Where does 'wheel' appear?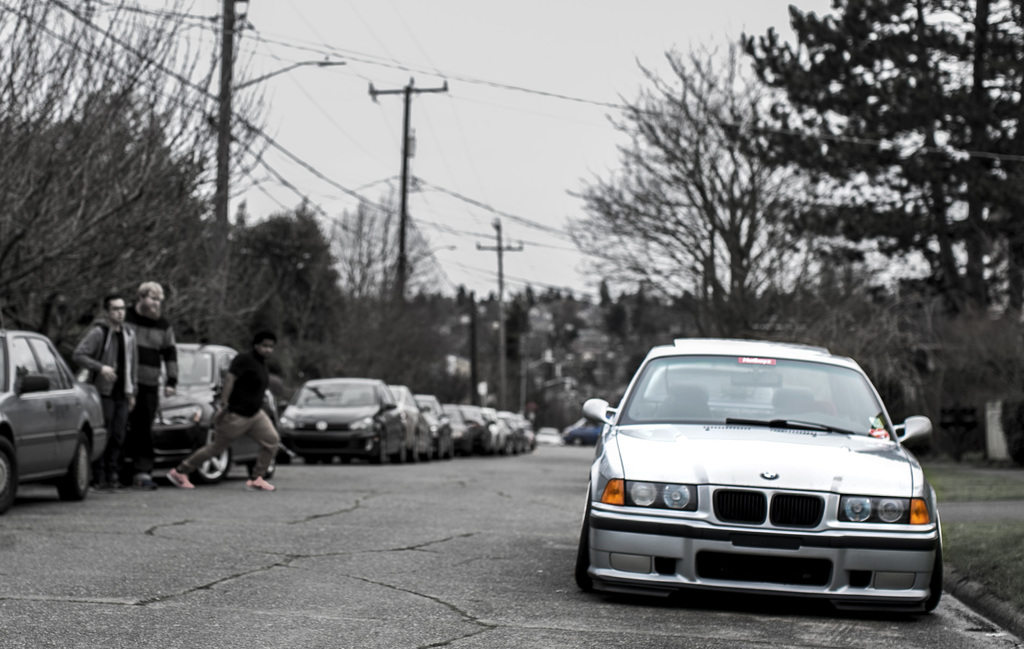
Appears at box(375, 433, 388, 465).
